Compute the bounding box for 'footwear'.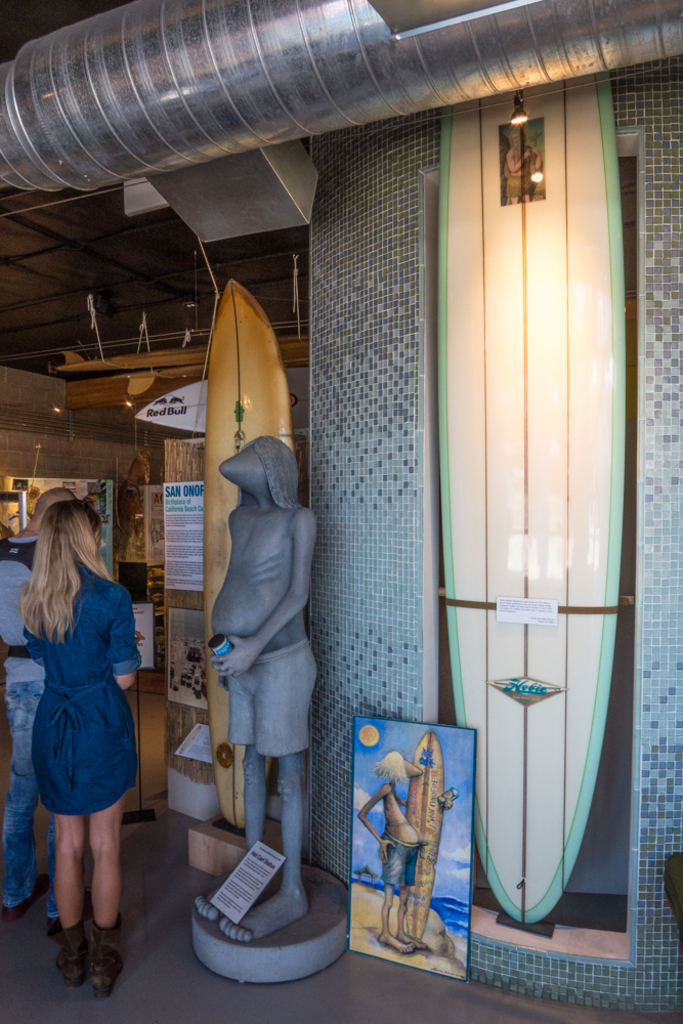
{"left": 53, "top": 922, "right": 90, "bottom": 982}.
